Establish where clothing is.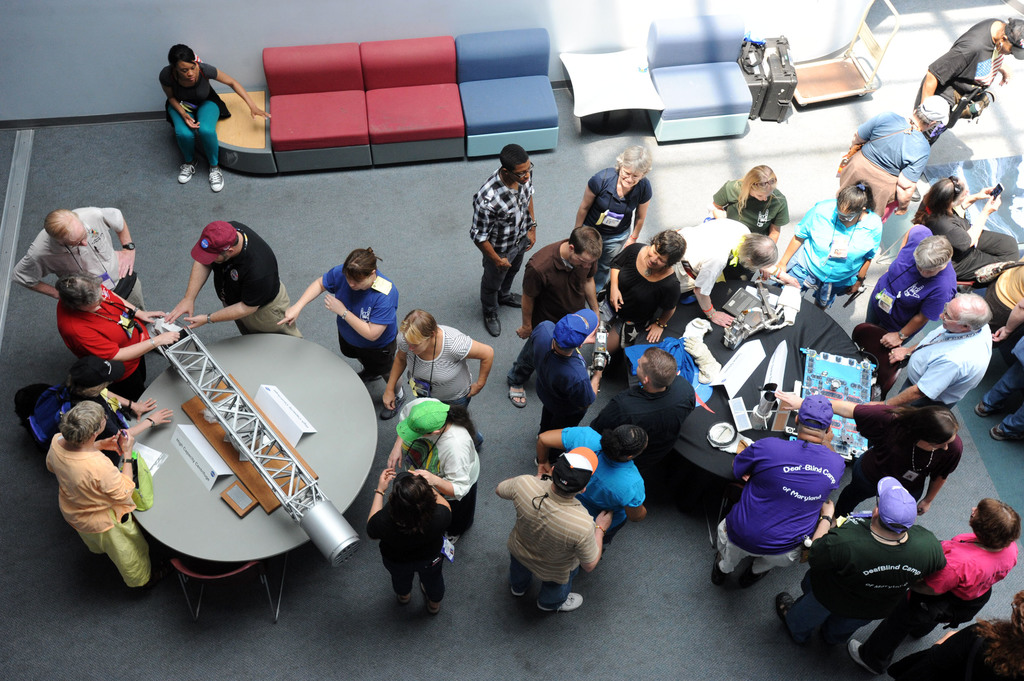
Established at {"left": 162, "top": 63, "right": 234, "bottom": 172}.
